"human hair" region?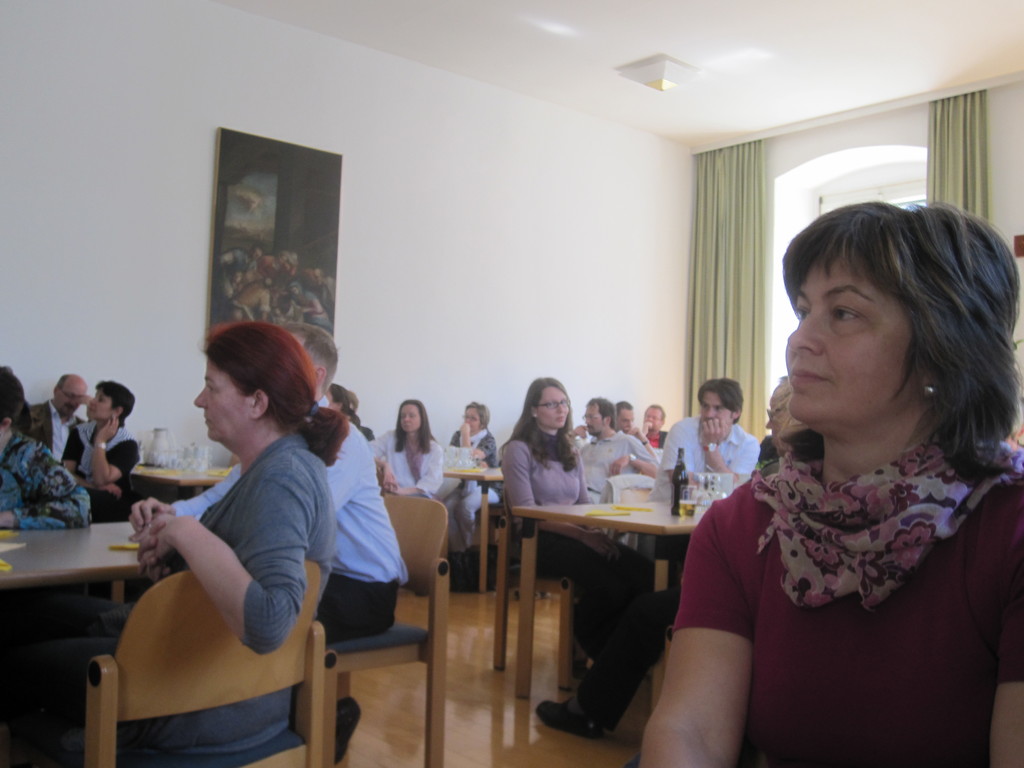
<box>697,377,743,423</box>
